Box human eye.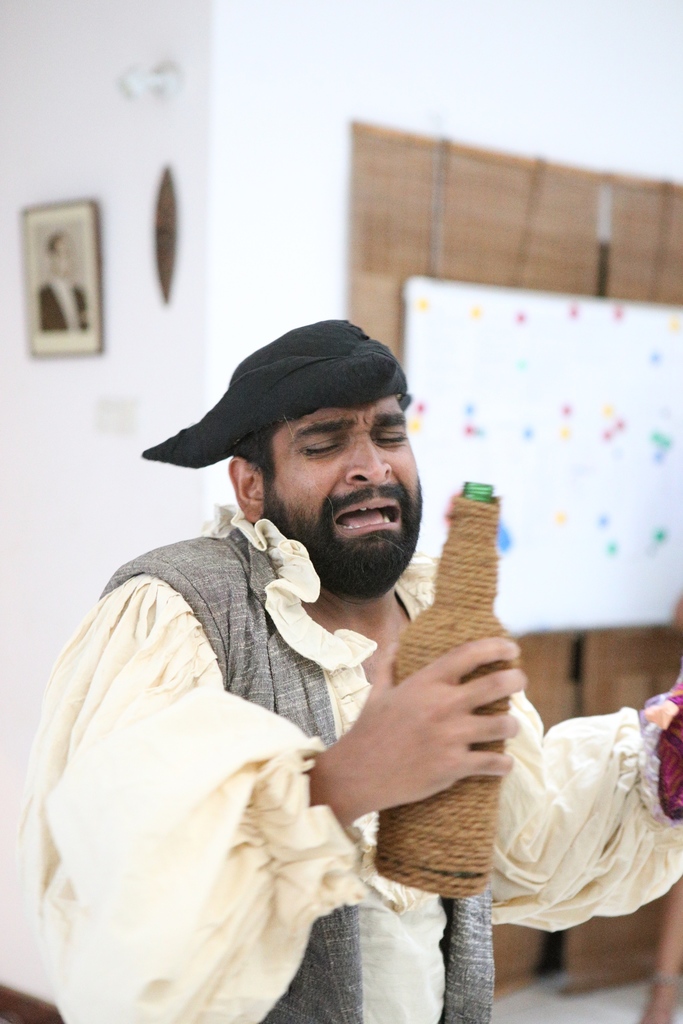
{"x1": 299, "y1": 433, "x2": 346, "y2": 460}.
